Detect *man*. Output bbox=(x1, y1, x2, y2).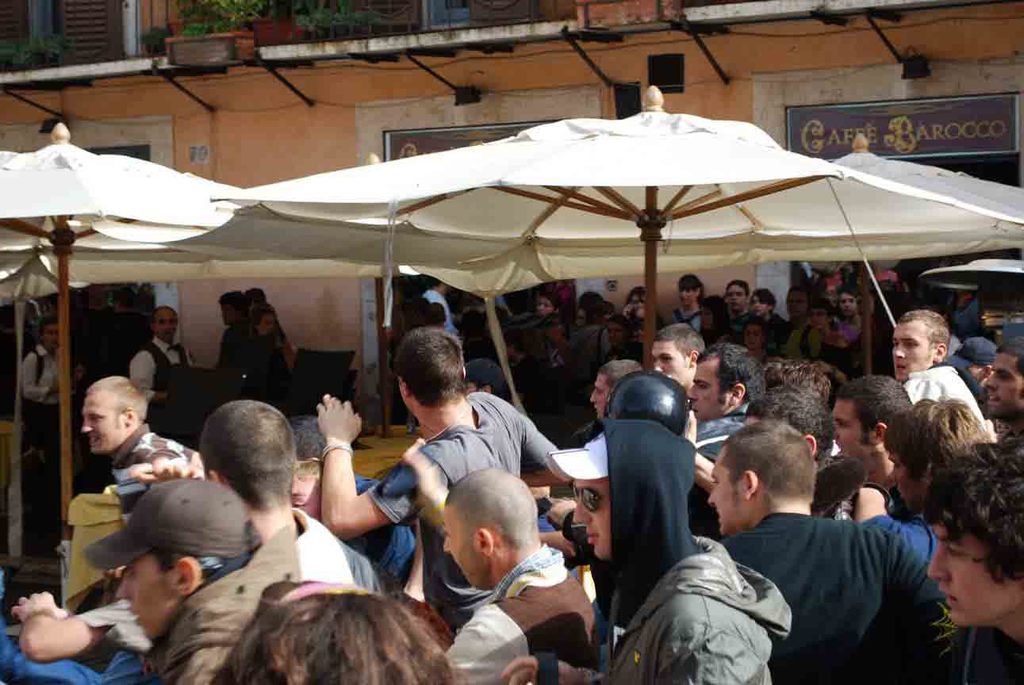
bbox=(130, 305, 195, 437).
